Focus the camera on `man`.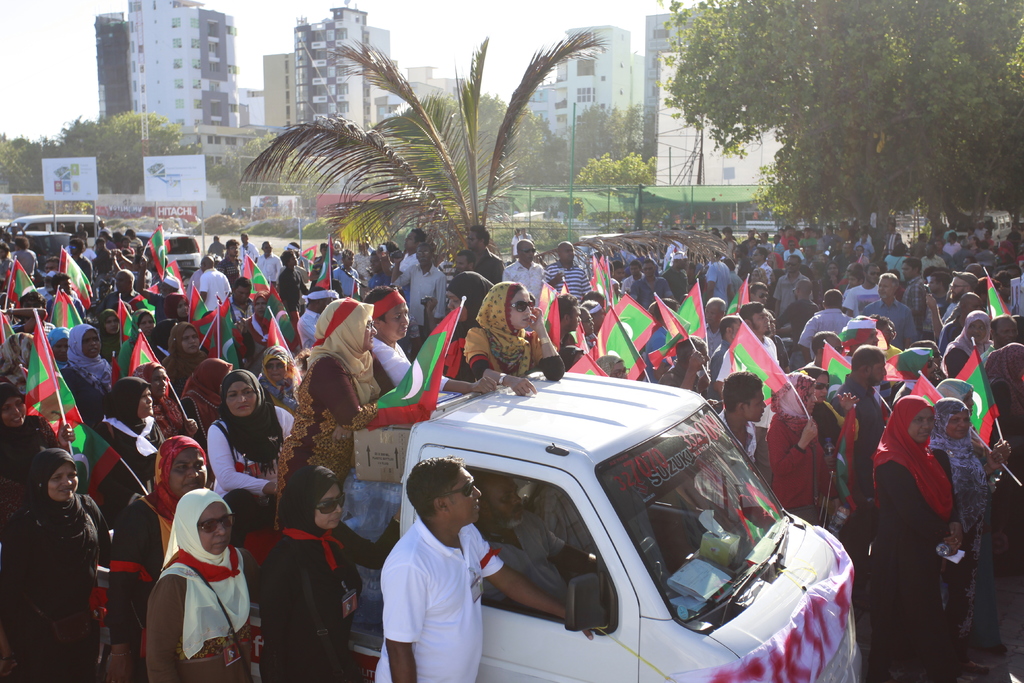
Focus region: <region>774, 254, 808, 313</region>.
